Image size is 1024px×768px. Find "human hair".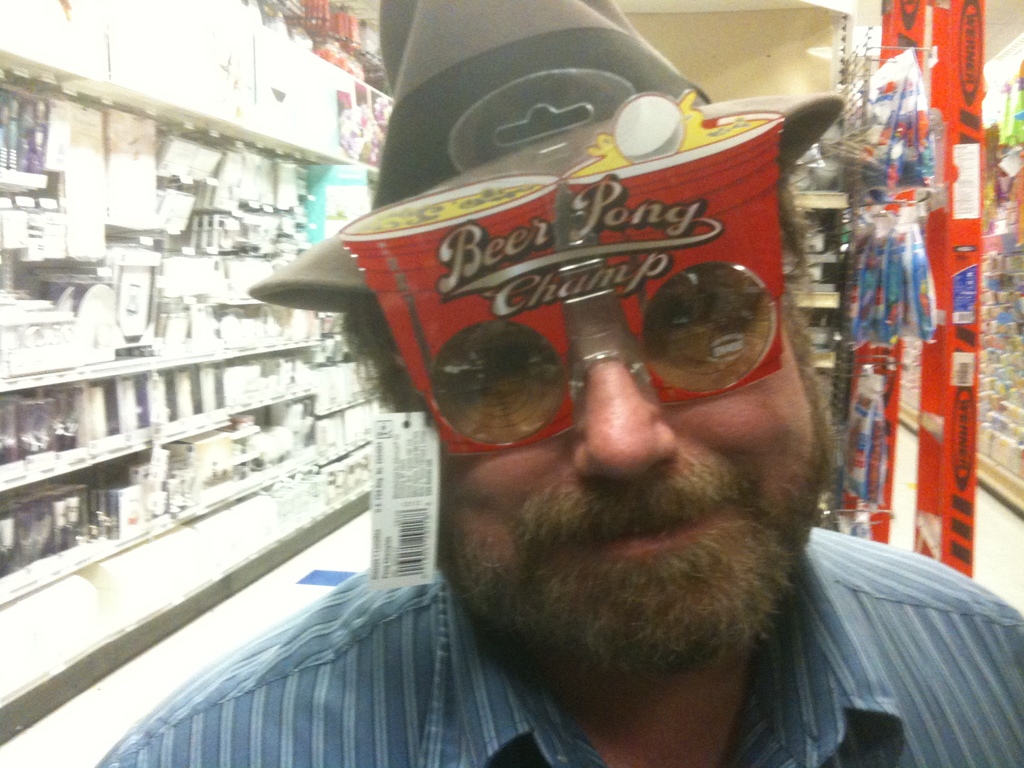
(343, 291, 431, 408).
